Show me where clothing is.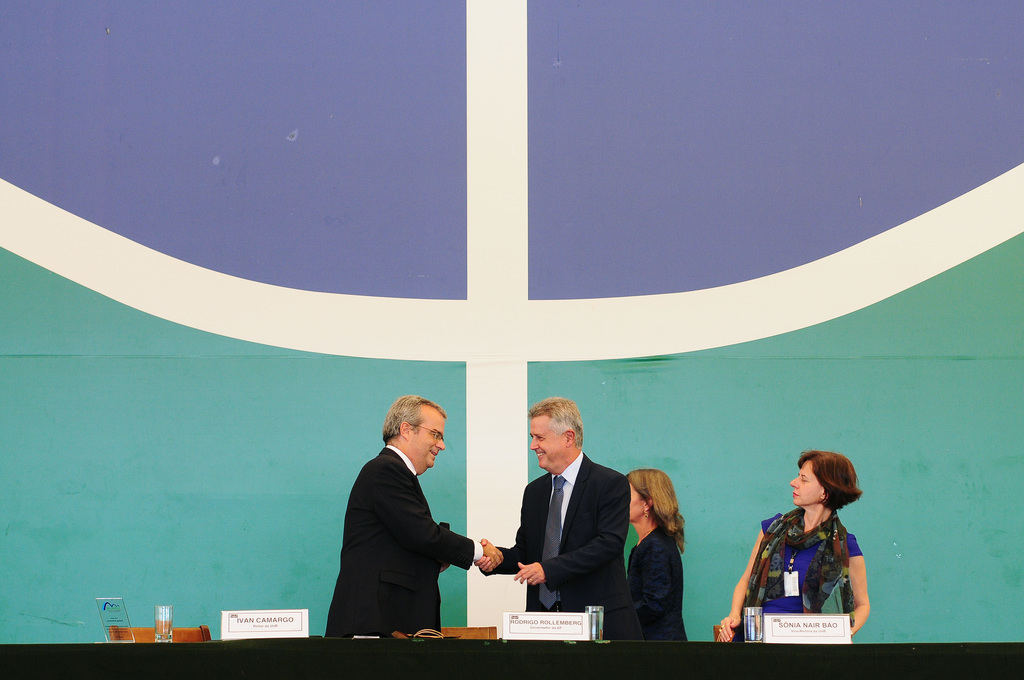
clothing is at l=332, t=419, r=484, b=651.
